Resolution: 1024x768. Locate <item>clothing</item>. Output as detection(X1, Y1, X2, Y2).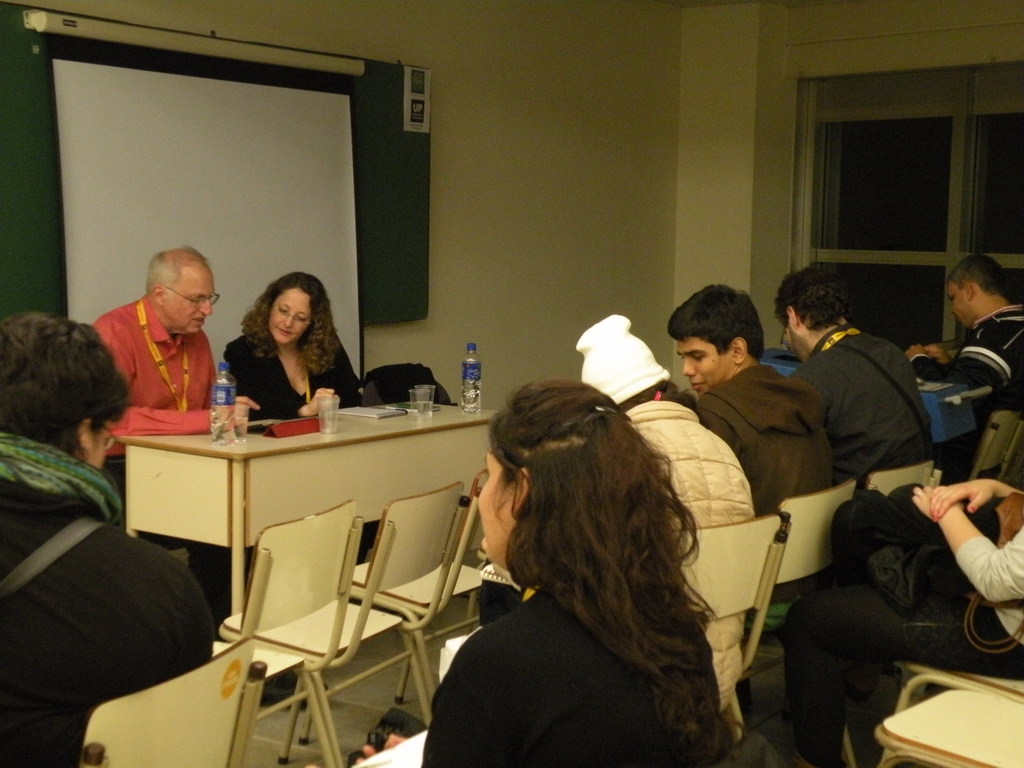
detection(684, 359, 831, 621).
